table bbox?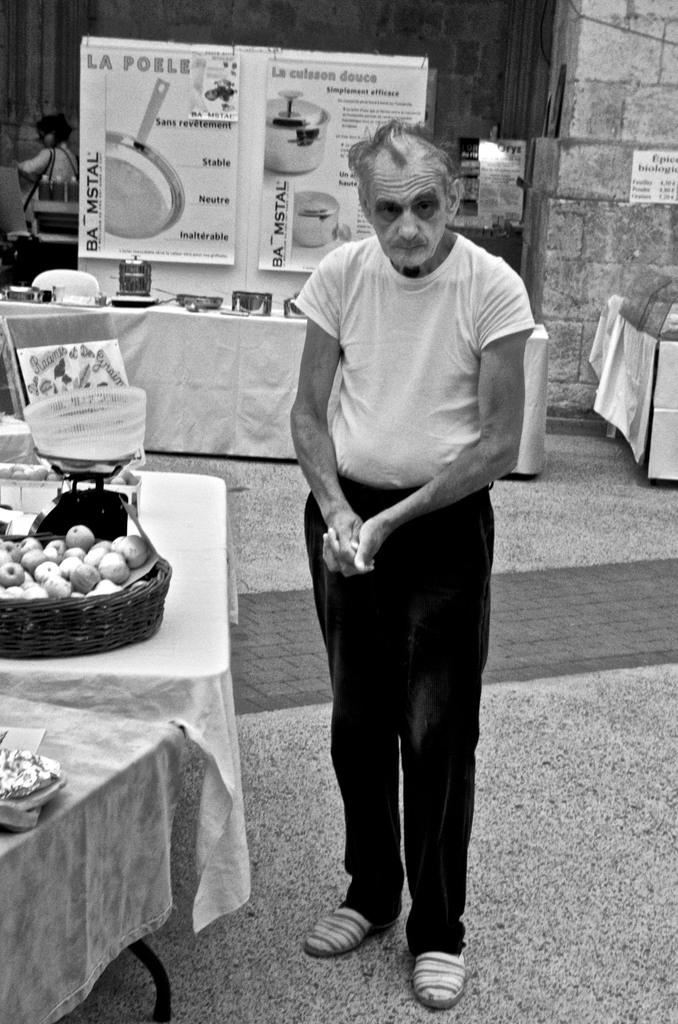
(0, 461, 259, 913)
